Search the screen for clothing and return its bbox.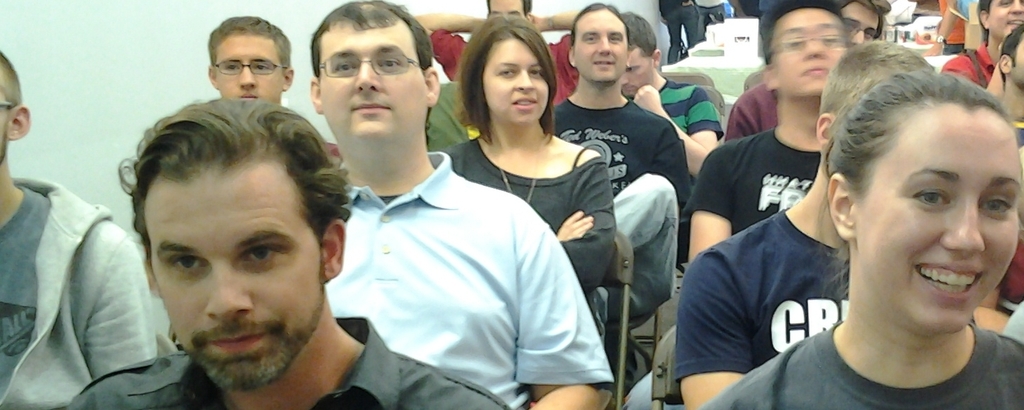
Found: {"x1": 71, "y1": 314, "x2": 509, "y2": 409}.
